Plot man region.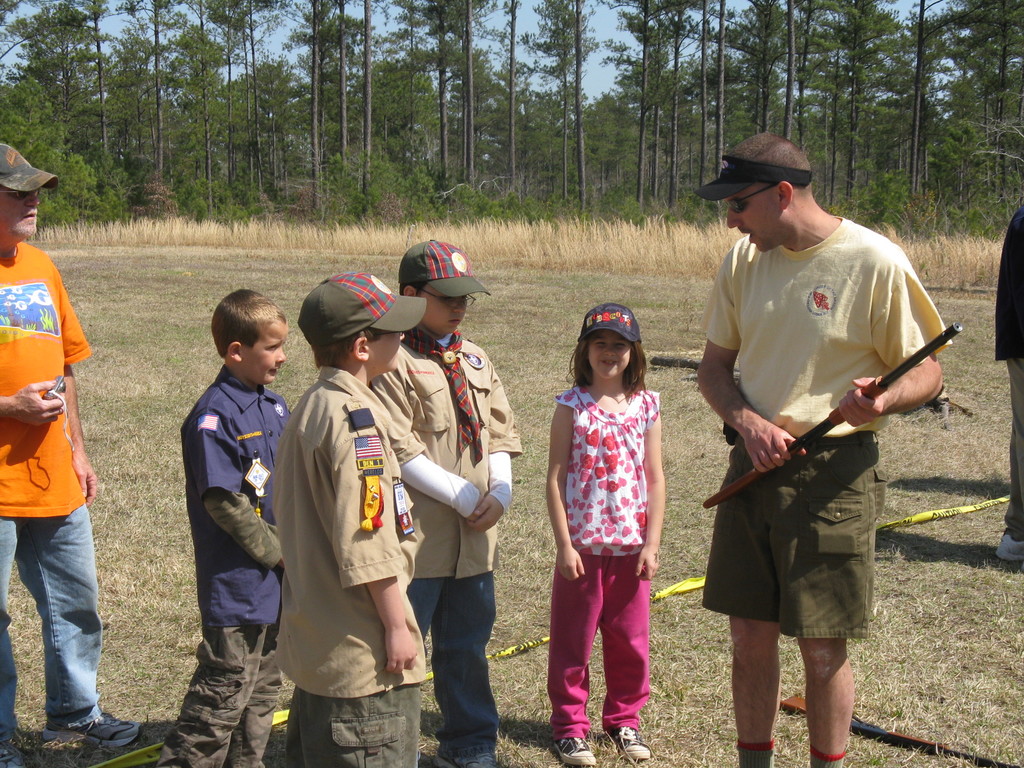
Plotted at (0, 141, 144, 767).
